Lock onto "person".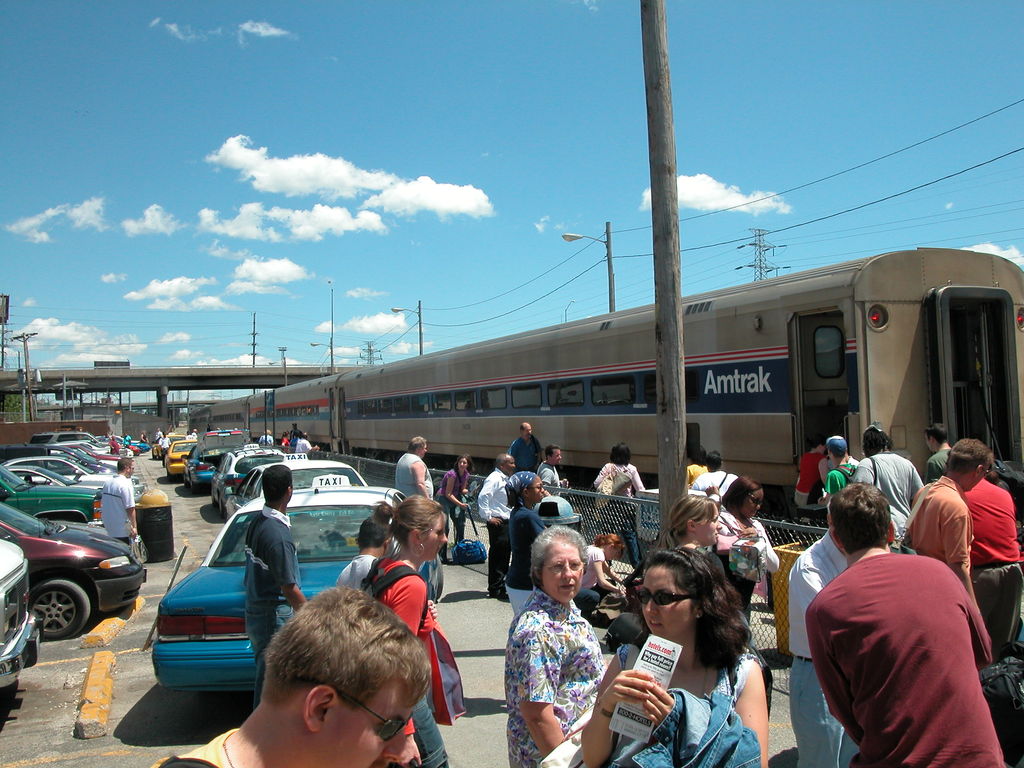
Locked: region(589, 440, 648, 575).
